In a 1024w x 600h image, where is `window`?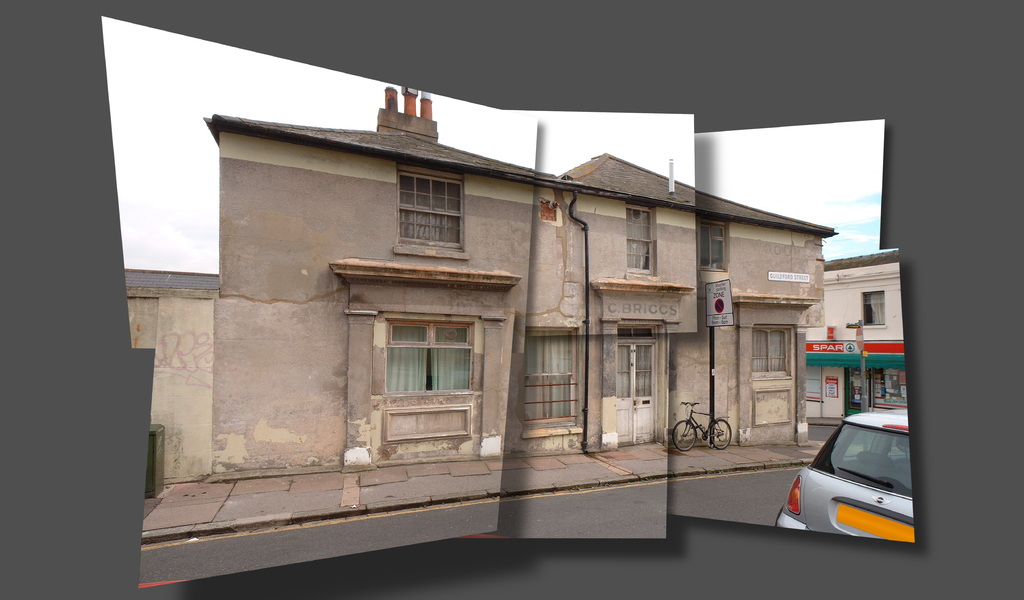
x1=625, y1=197, x2=661, y2=278.
